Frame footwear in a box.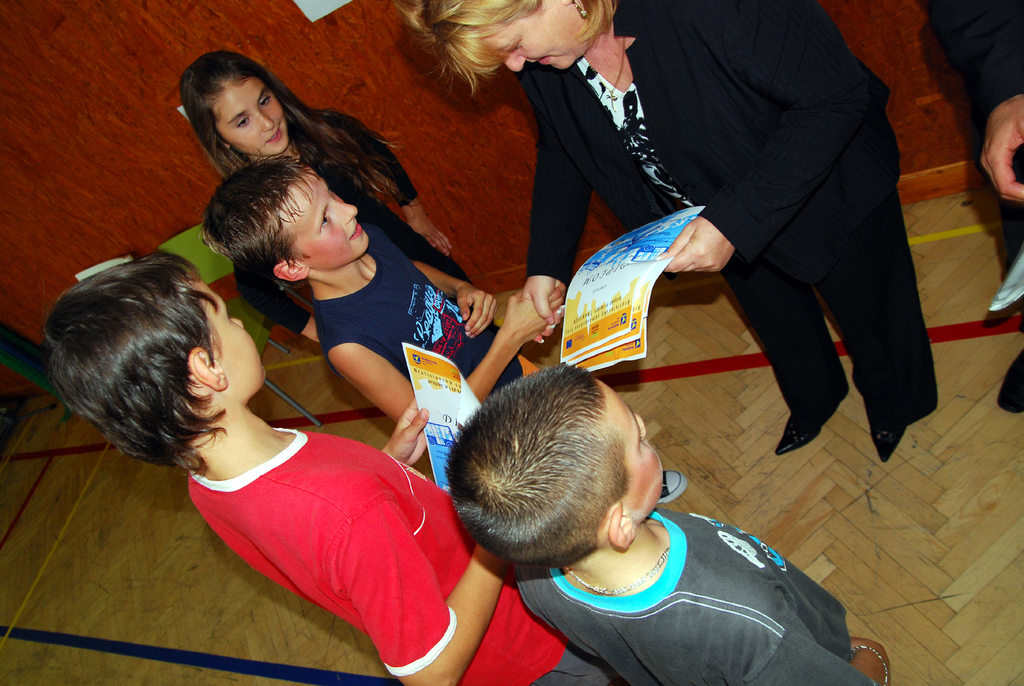
locate(779, 388, 853, 461).
